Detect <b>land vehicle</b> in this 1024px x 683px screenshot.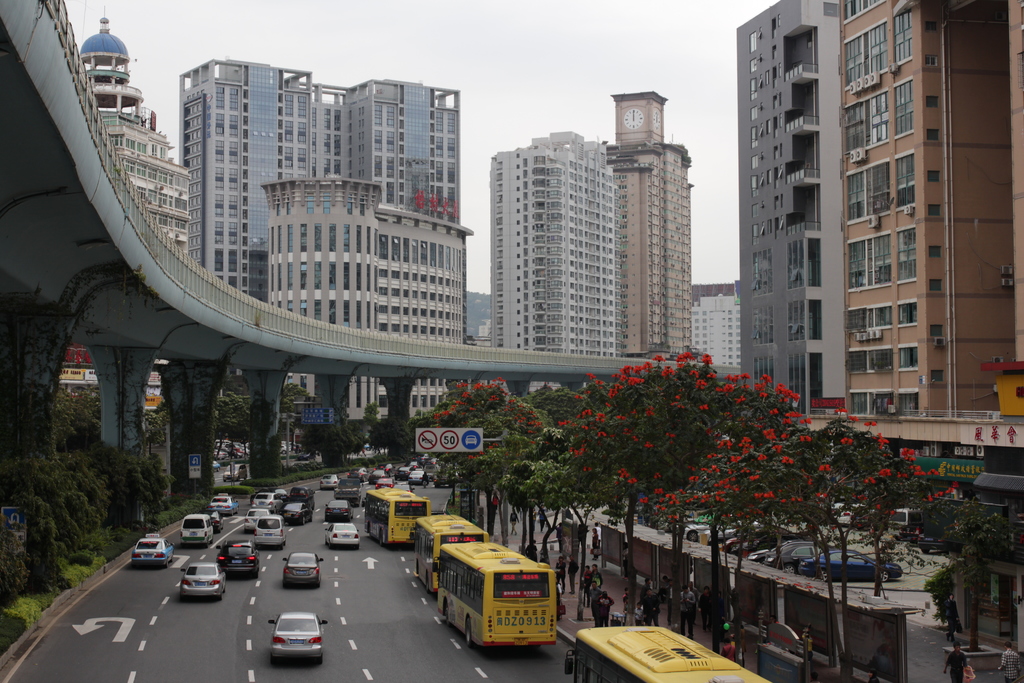
Detection: bbox(405, 528, 559, 665).
